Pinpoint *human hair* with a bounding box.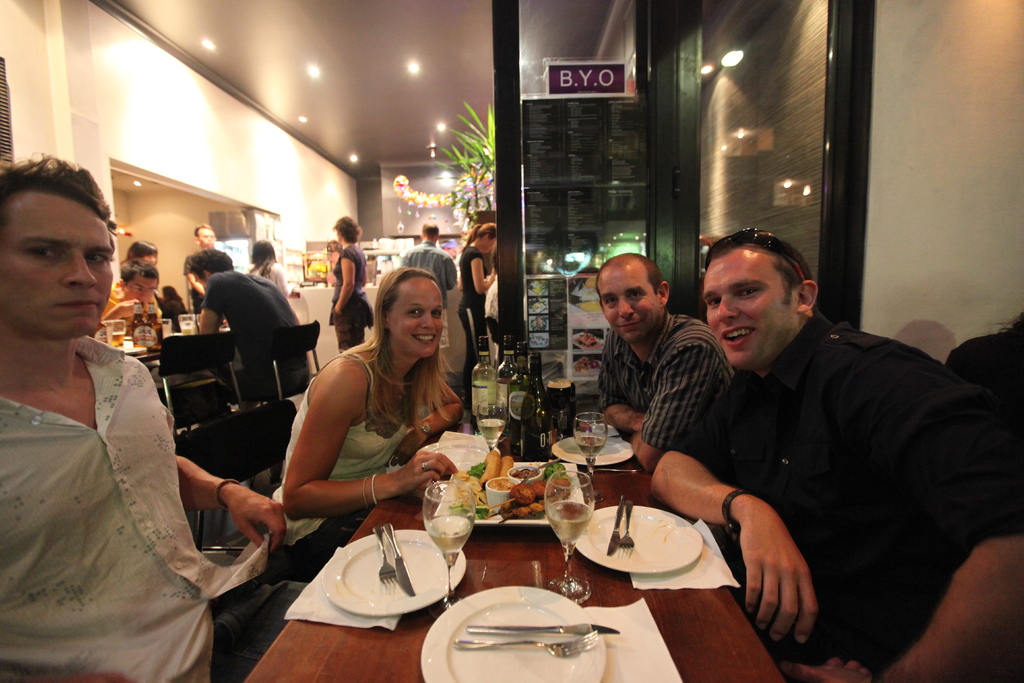
crop(593, 248, 662, 298).
